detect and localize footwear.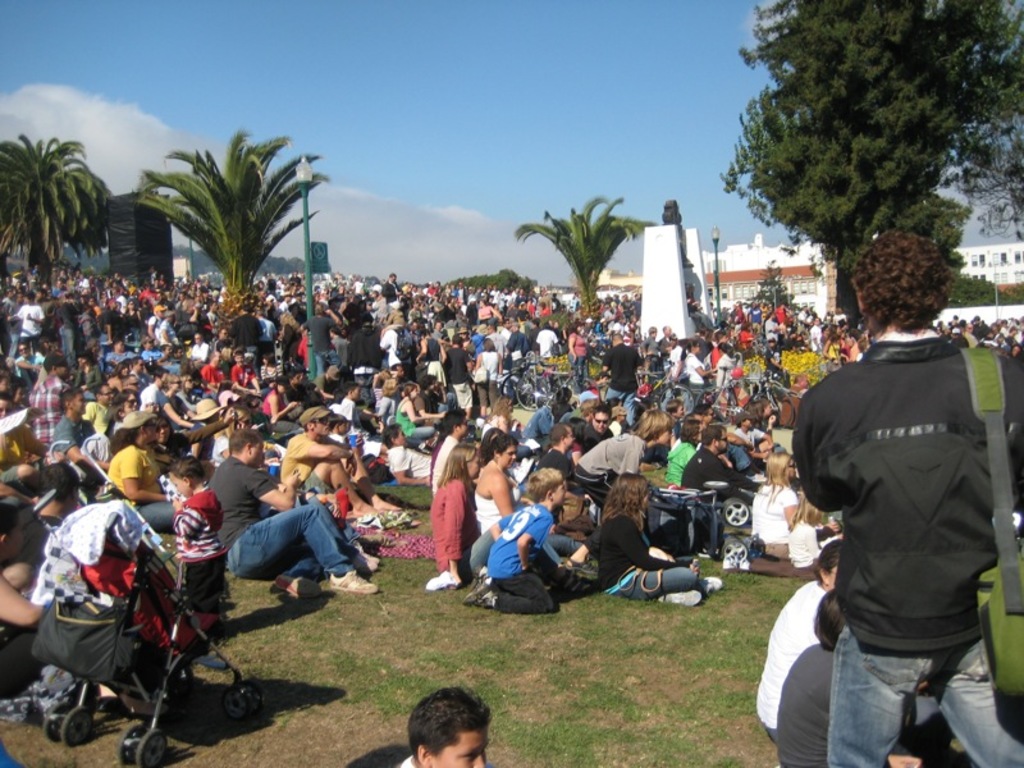
Localized at bbox=[358, 544, 380, 563].
